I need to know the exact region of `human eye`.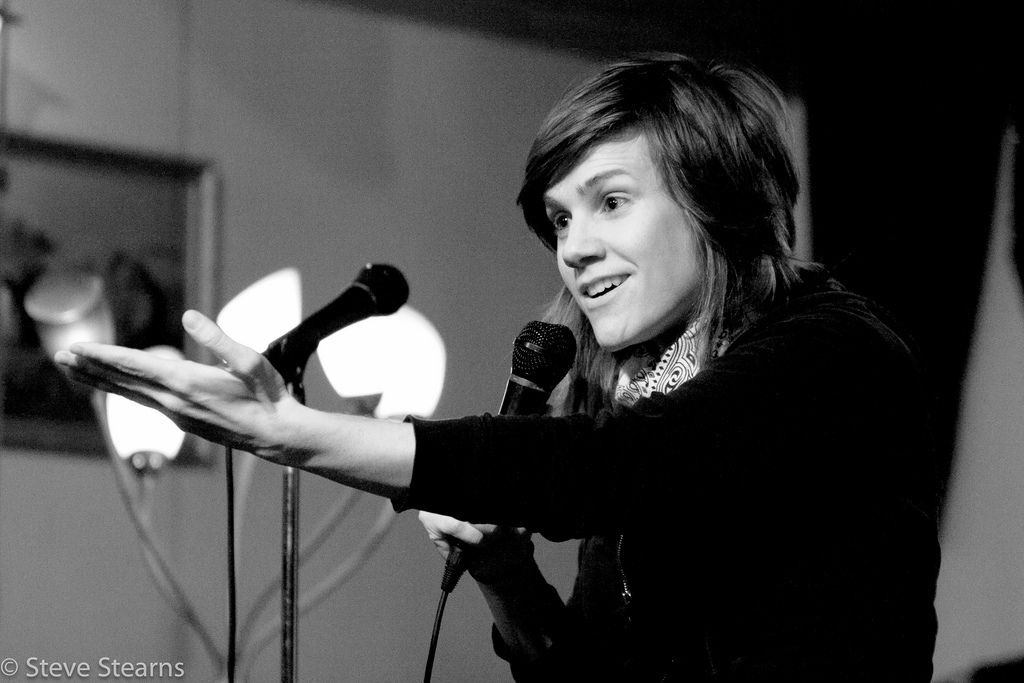
Region: box=[598, 189, 634, 216].
